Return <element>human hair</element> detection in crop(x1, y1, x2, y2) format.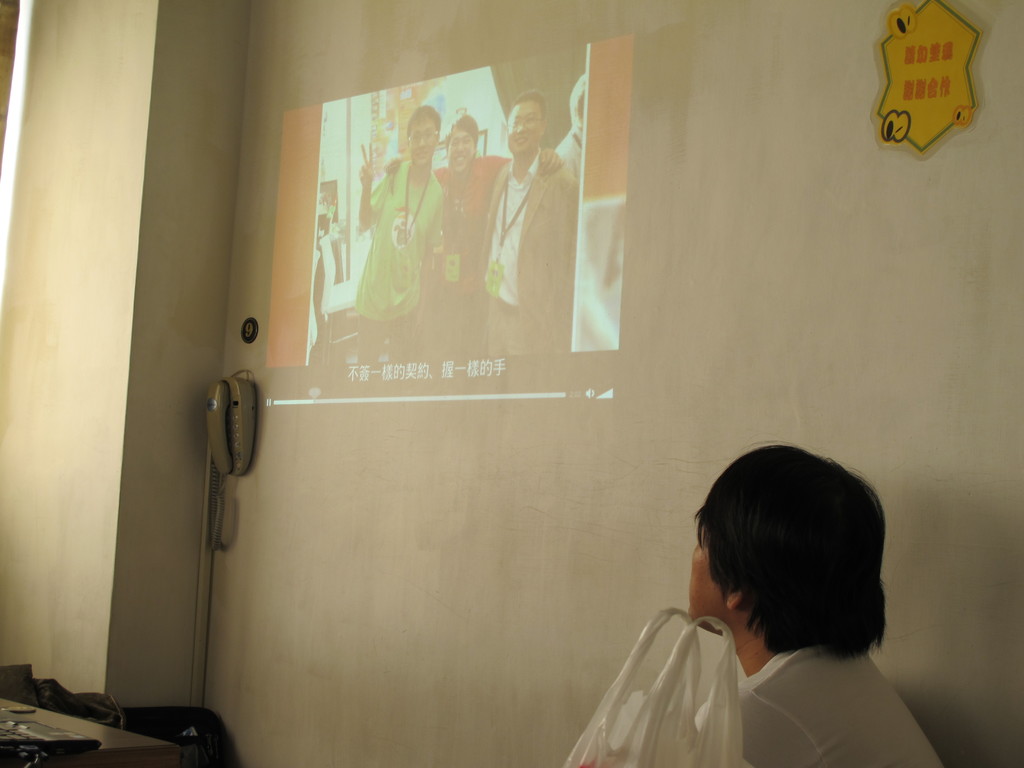
crop(691, 439, 900, 652).
